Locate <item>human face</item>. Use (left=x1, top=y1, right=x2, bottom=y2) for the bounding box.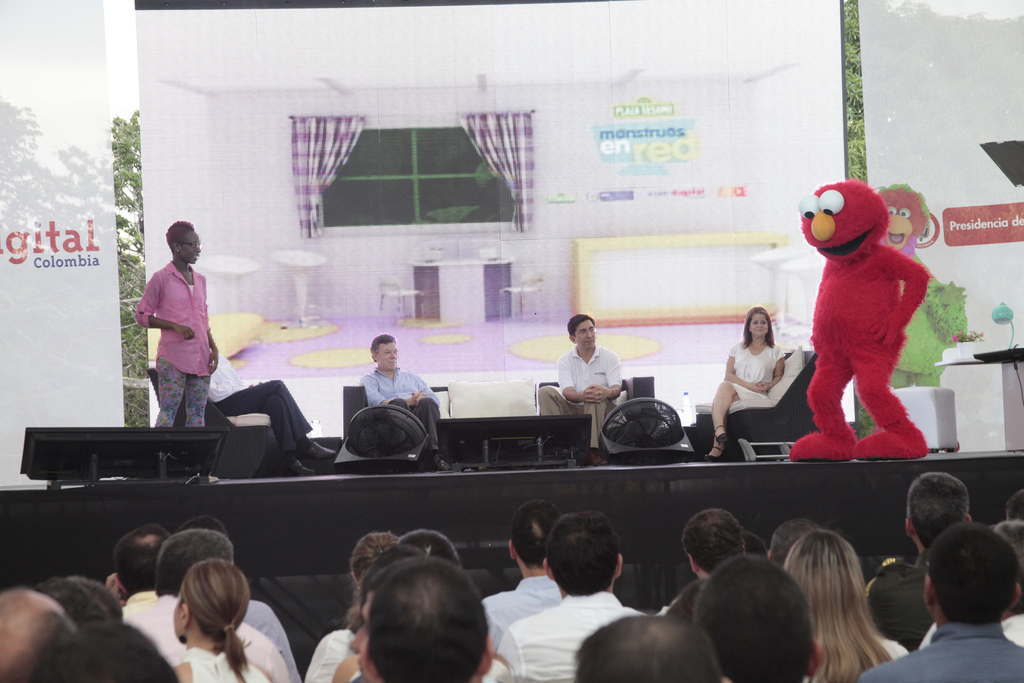
(left=378, top=339, right=397, bottom=366).
